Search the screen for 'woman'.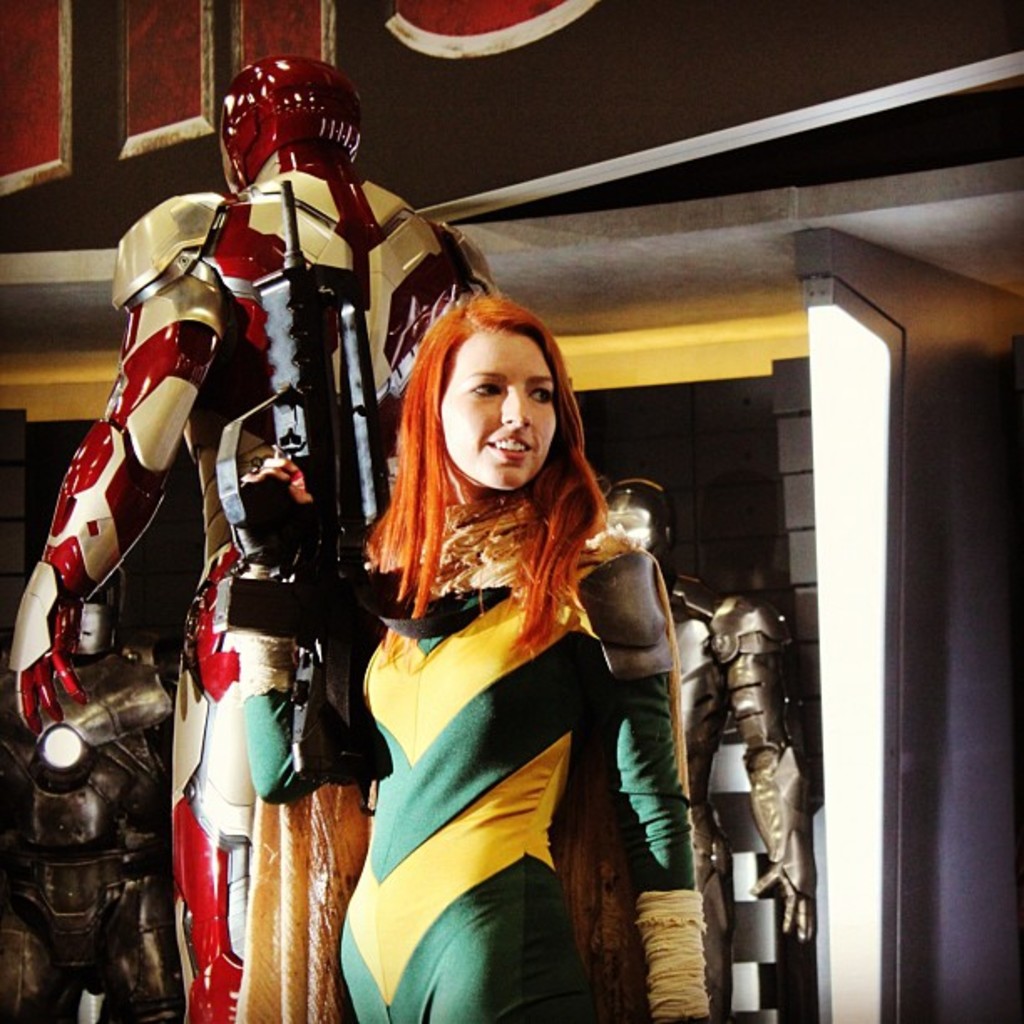
Found at region(294, 266, 681, 996).
